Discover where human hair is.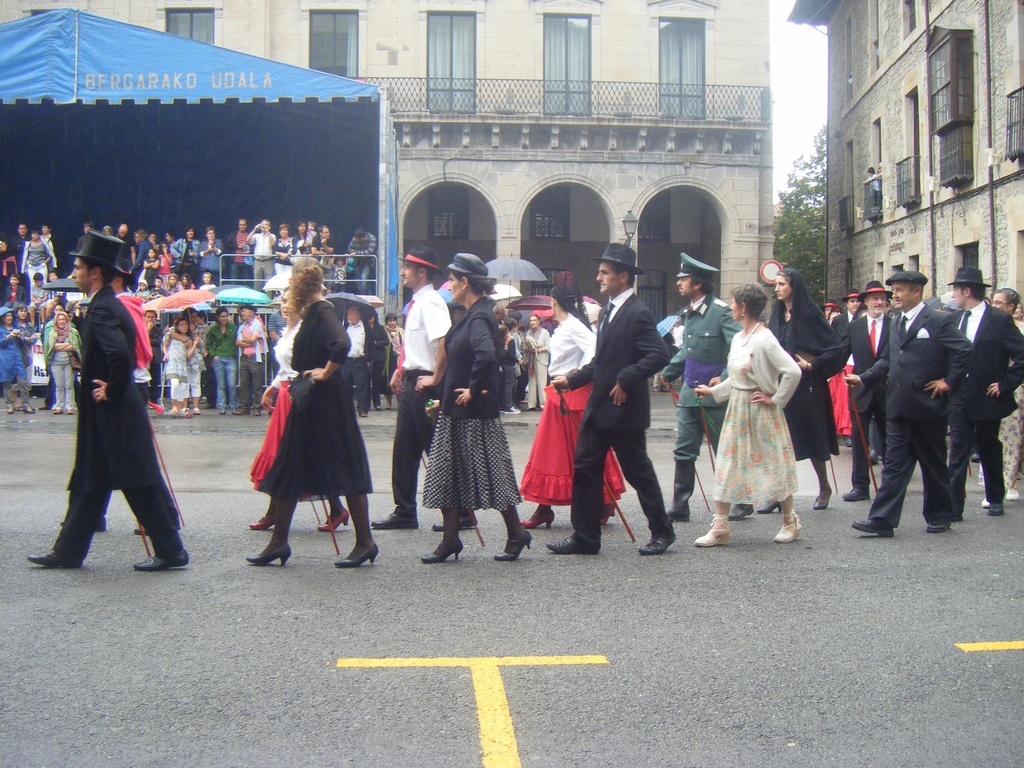
Discovered at crop(174, 319, 189, 337).
